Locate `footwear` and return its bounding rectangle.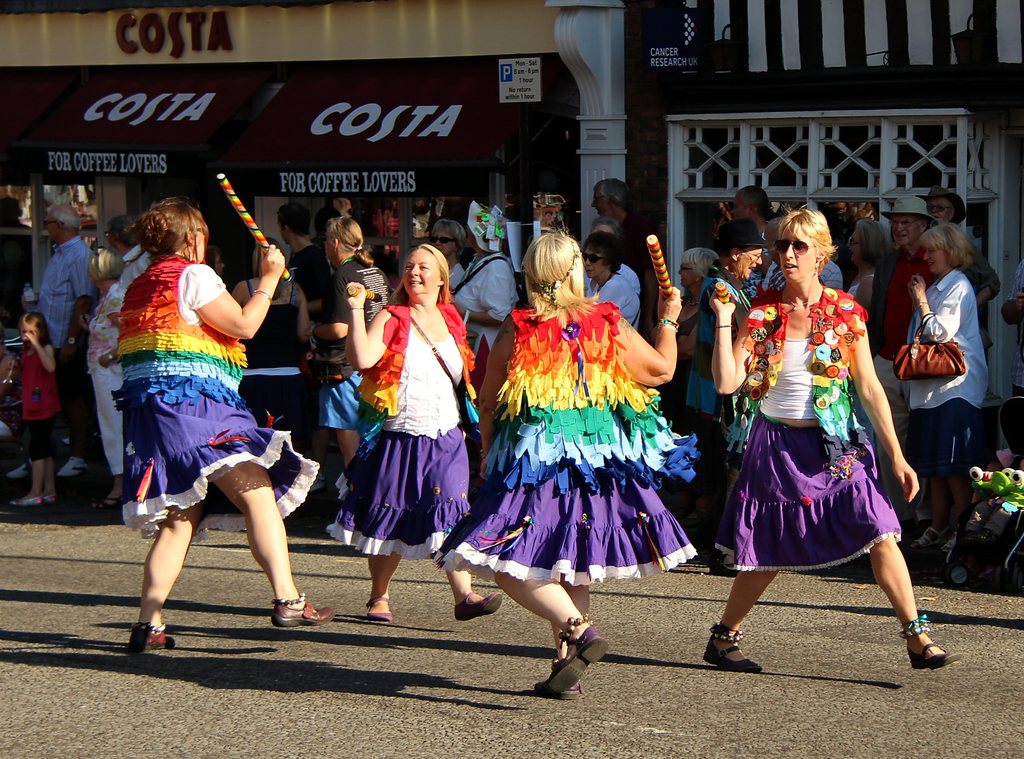
bbox=[3, 461, 36, 482].
